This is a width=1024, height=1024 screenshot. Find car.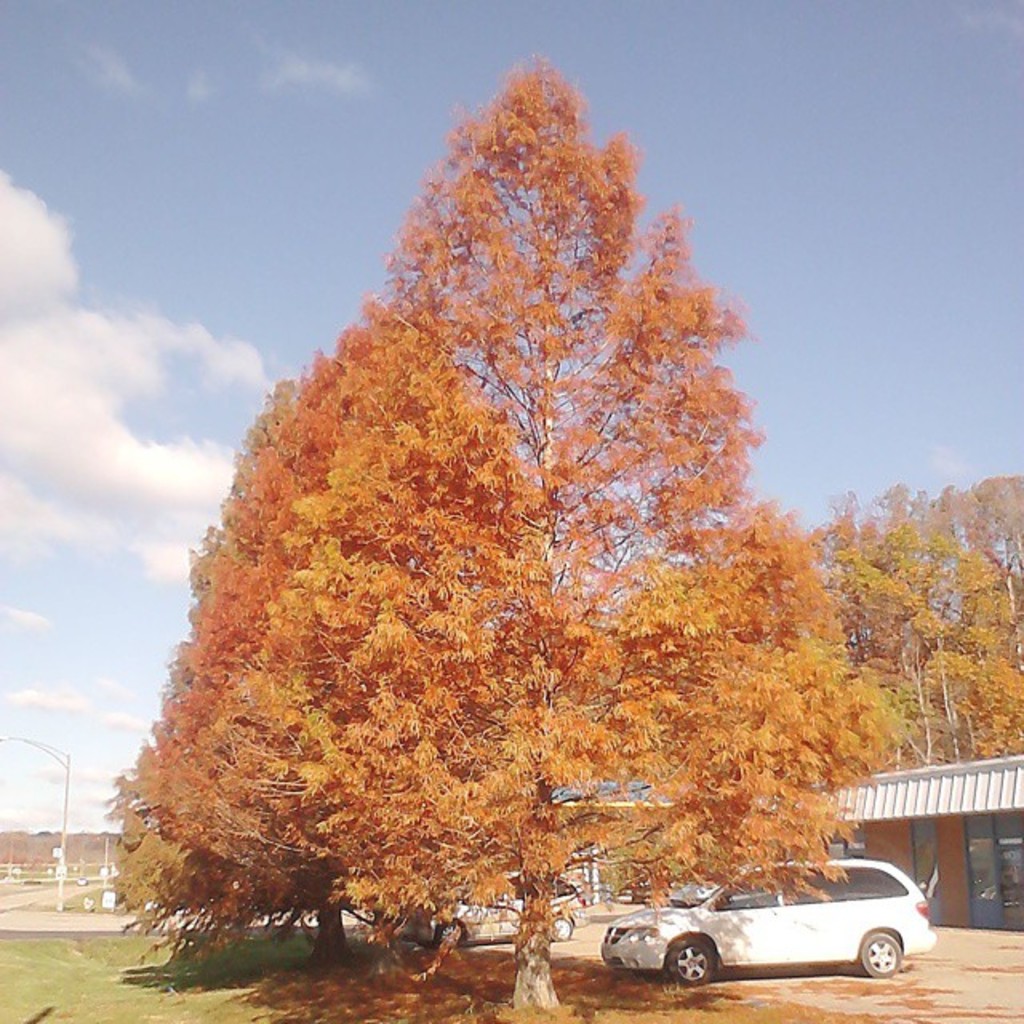
Bounding box: <bbox>670, 880, 776, 901</bbox>.
